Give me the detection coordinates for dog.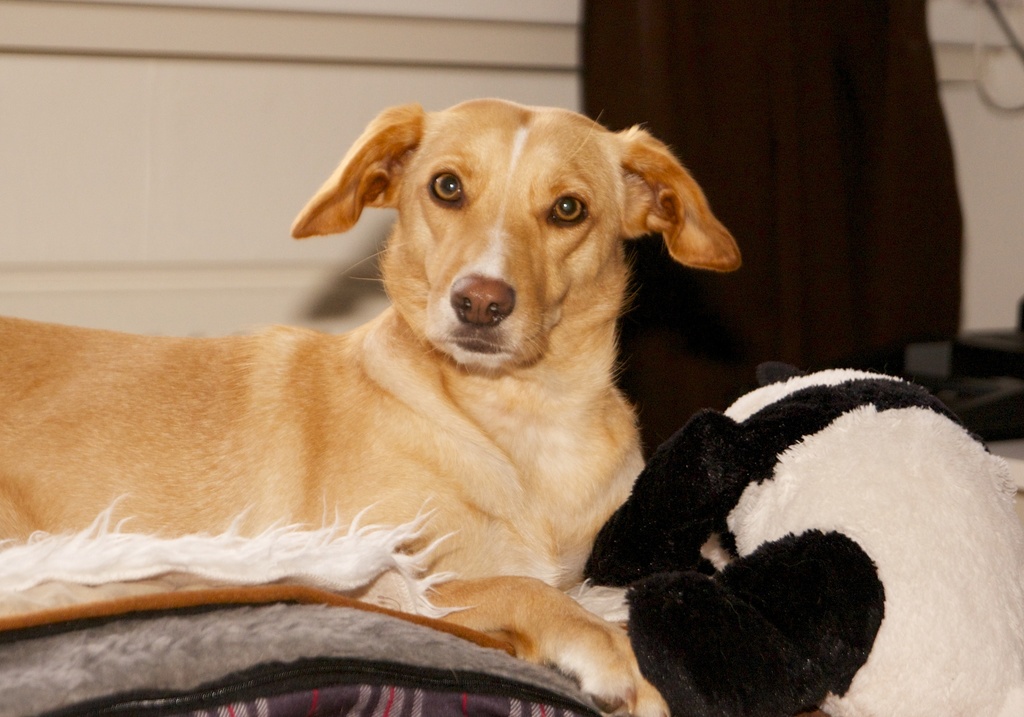
(586, 357, 1023, 716).
